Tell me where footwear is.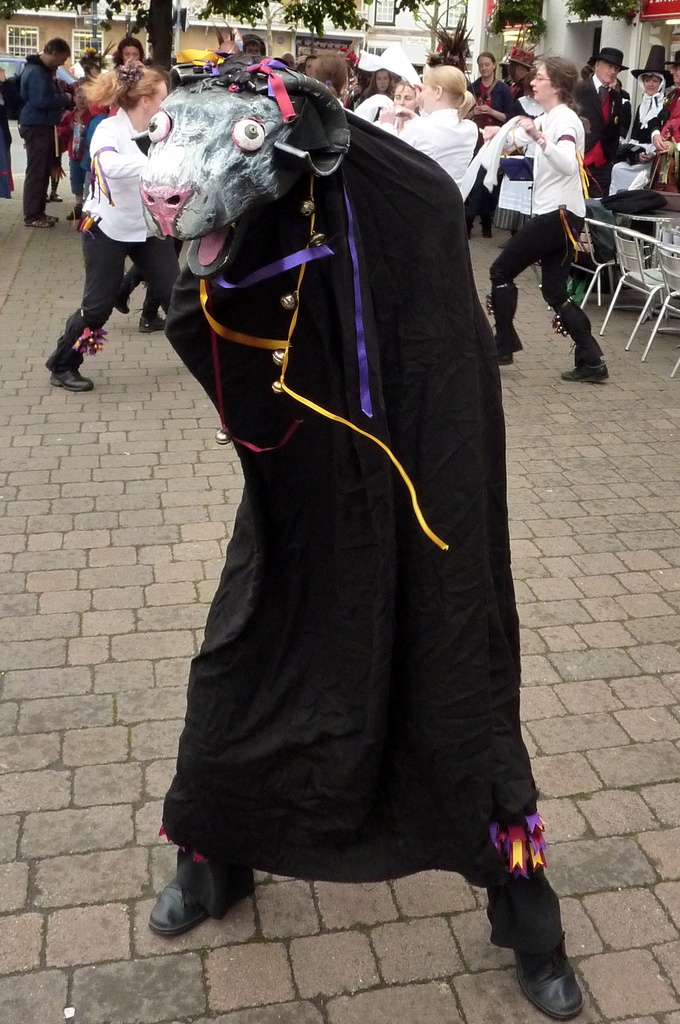
footwear is at [x1=45, y1=364, x2=88, y2=392].
